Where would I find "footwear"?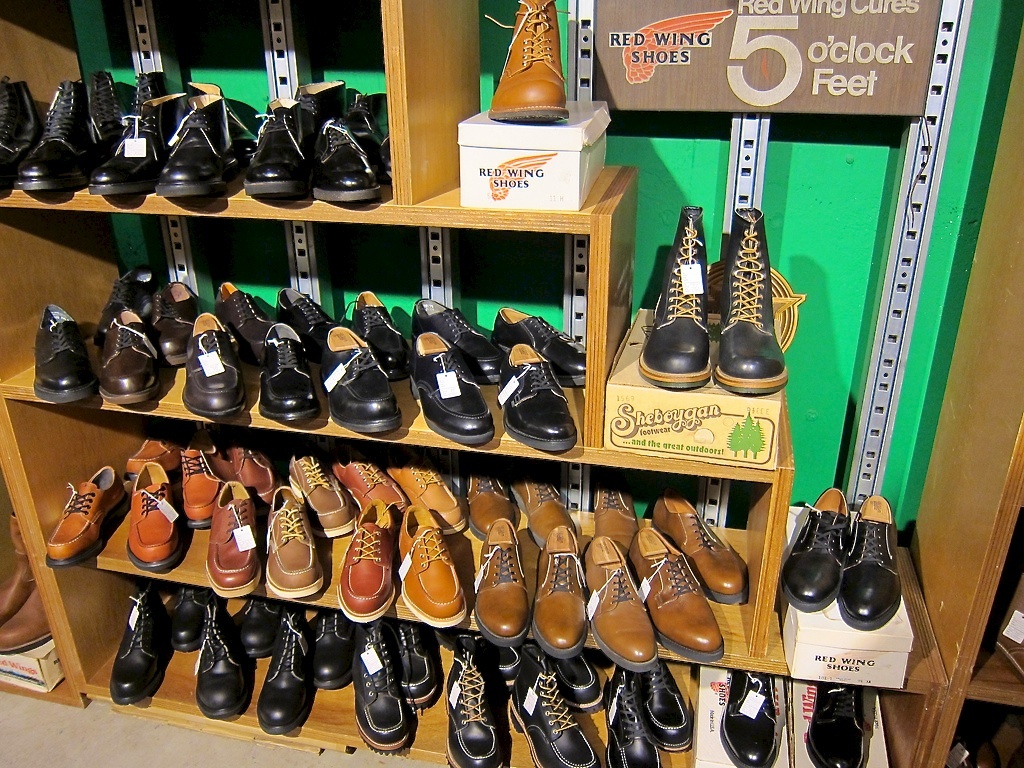
At bbox=(836, 491, 903, 626).
